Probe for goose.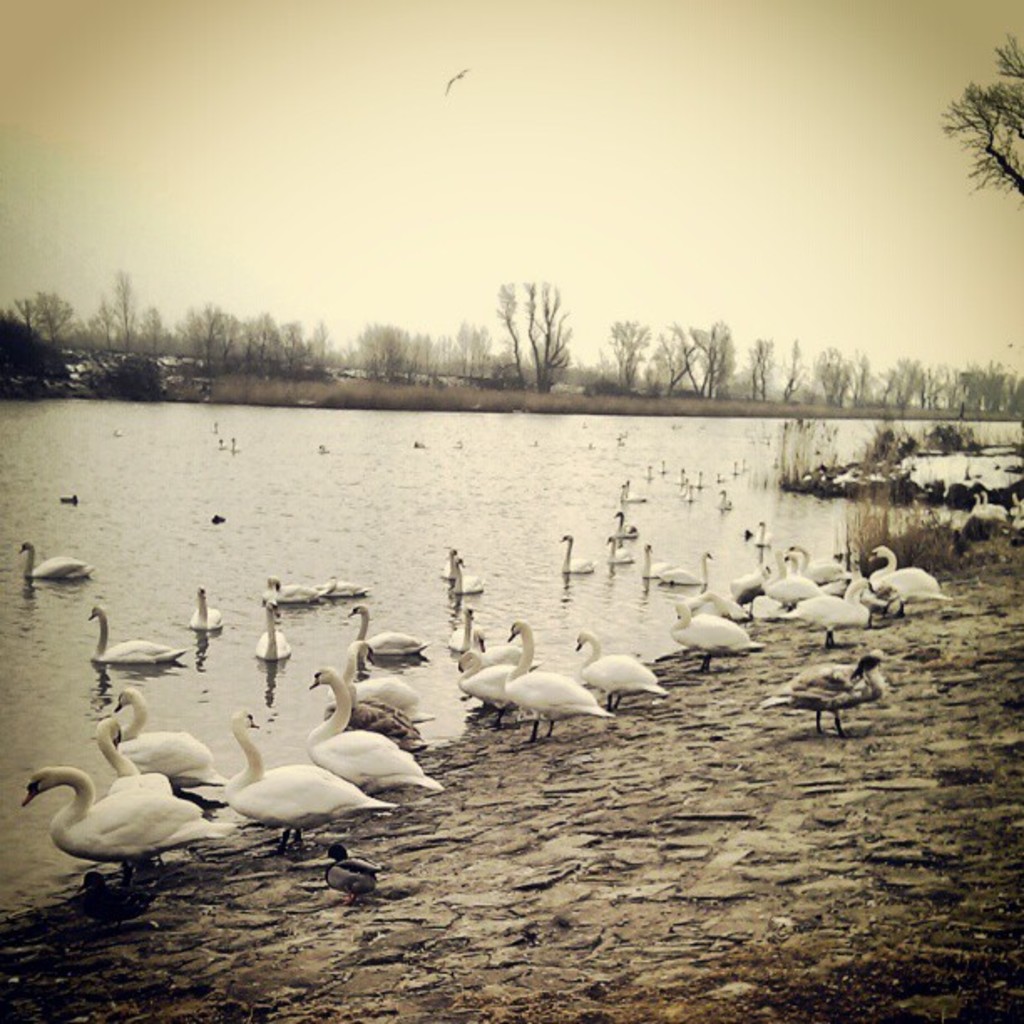
Probe result: <bbox>577, 629, 658, 716</bbox>.
